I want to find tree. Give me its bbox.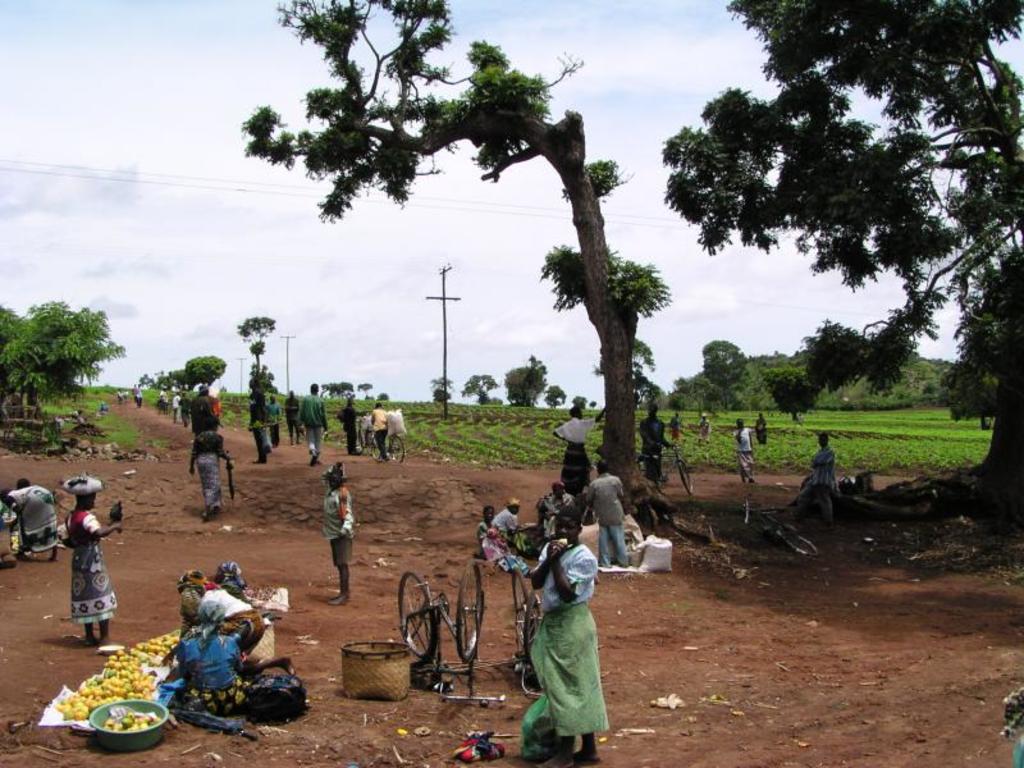
653/0/1023/527.
